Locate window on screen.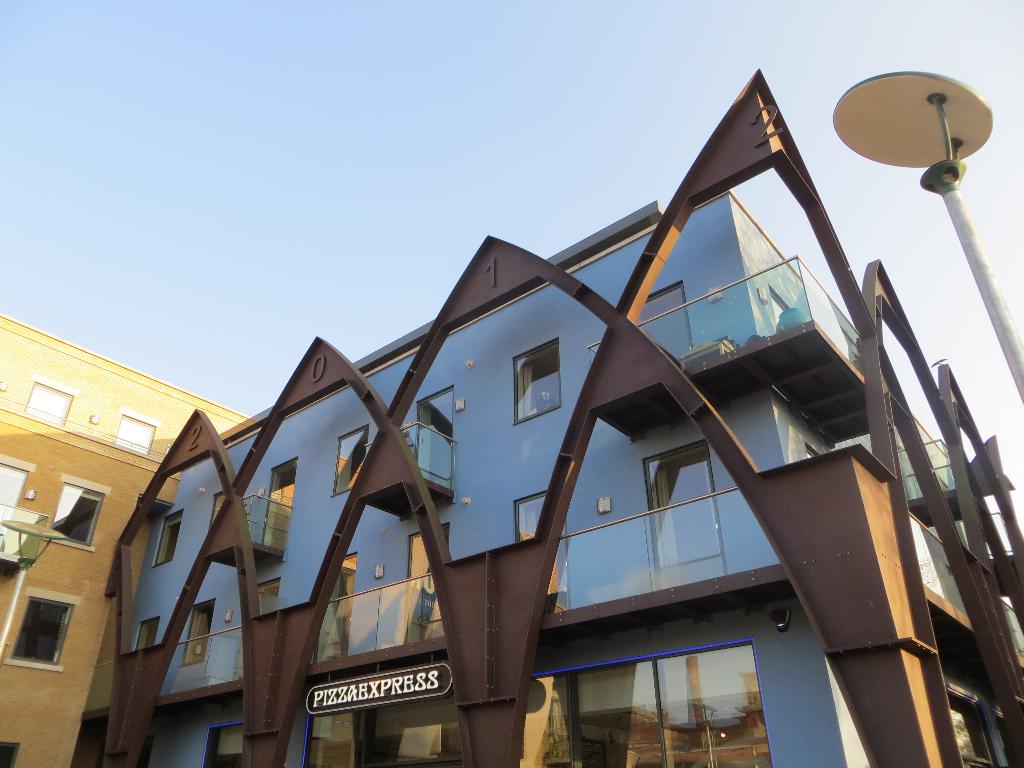
On screen at BBox(625, 283, 695, 358).
